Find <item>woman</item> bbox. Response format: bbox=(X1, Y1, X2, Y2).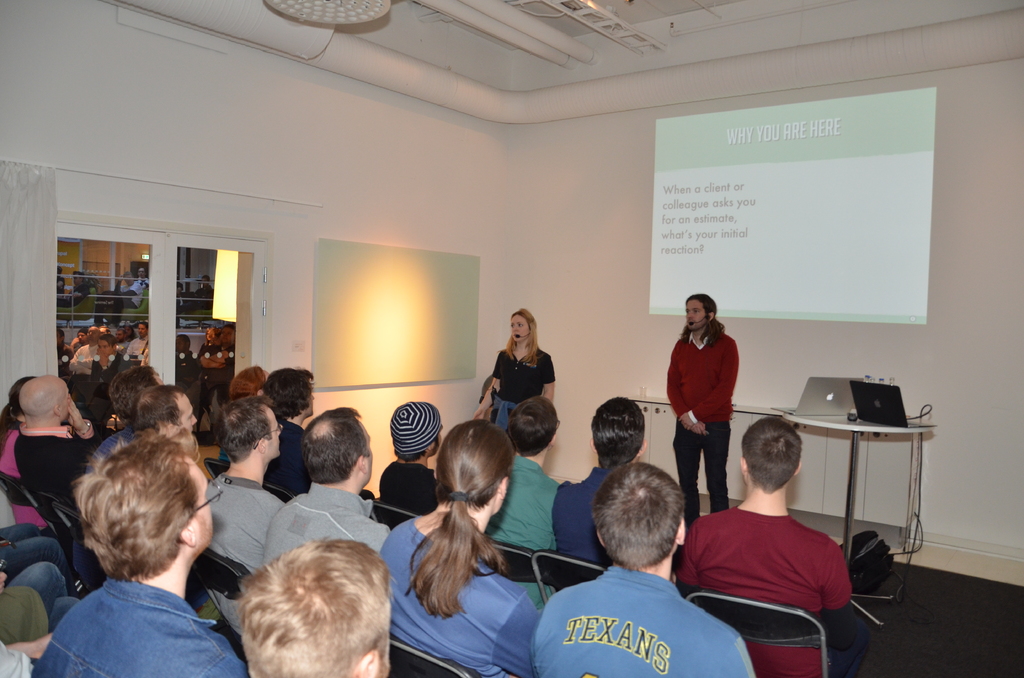
bbox=(477, 309, 556, 429).
